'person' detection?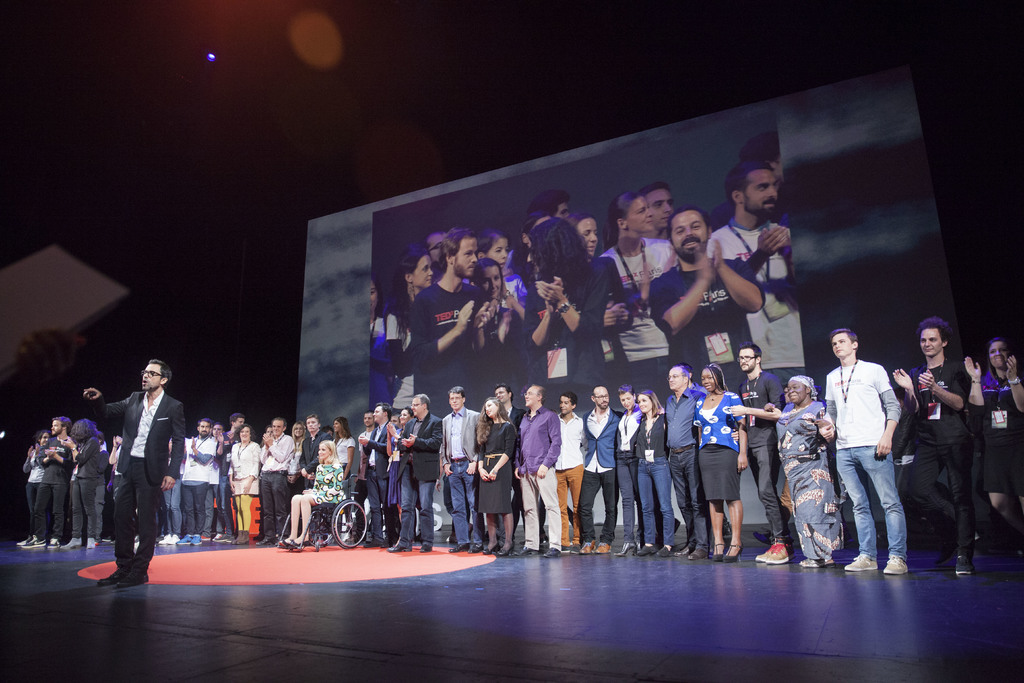
575/385/628/555
